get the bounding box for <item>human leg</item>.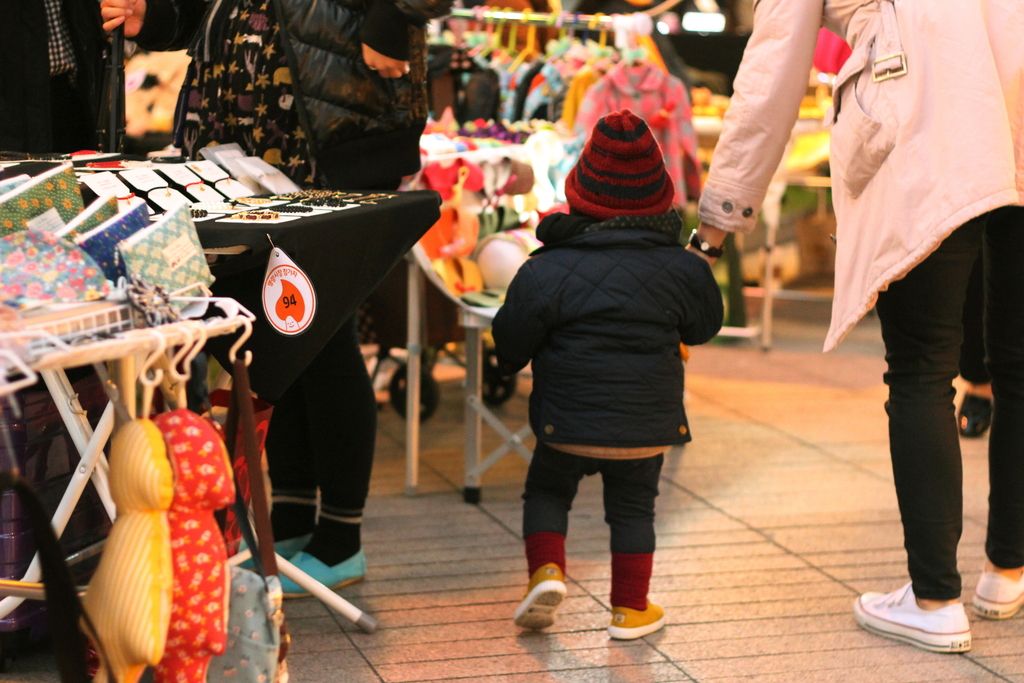
(852,222,984,648).
